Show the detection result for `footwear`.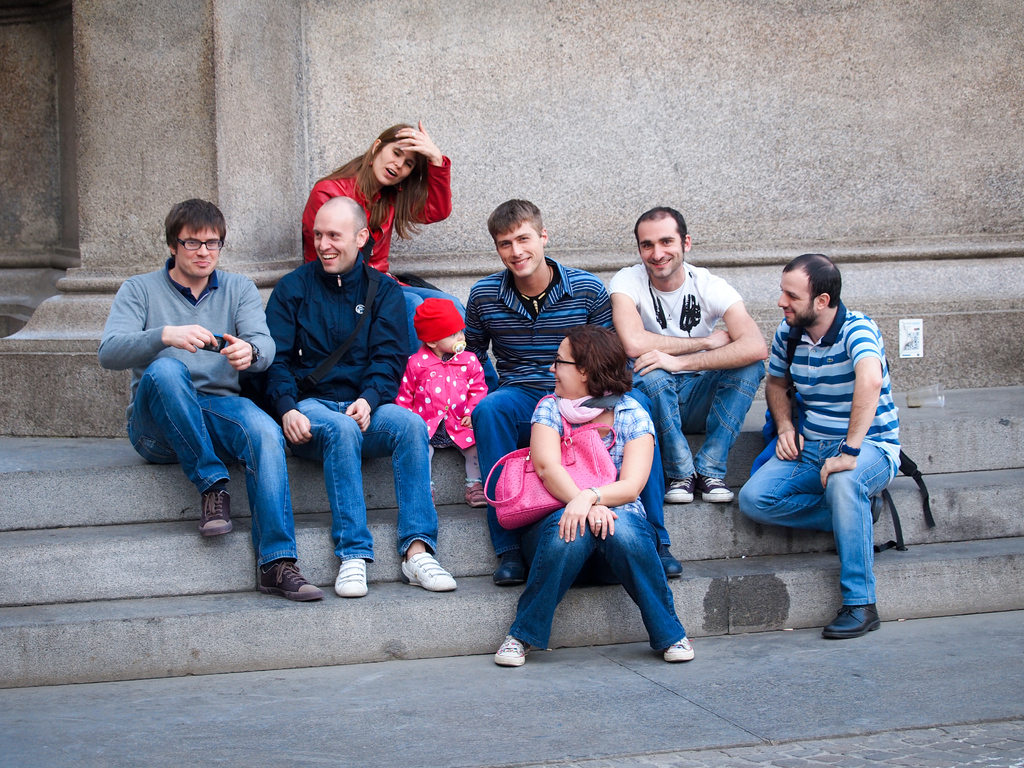
[x1=820, y1=605, x2=860, y2=641].
